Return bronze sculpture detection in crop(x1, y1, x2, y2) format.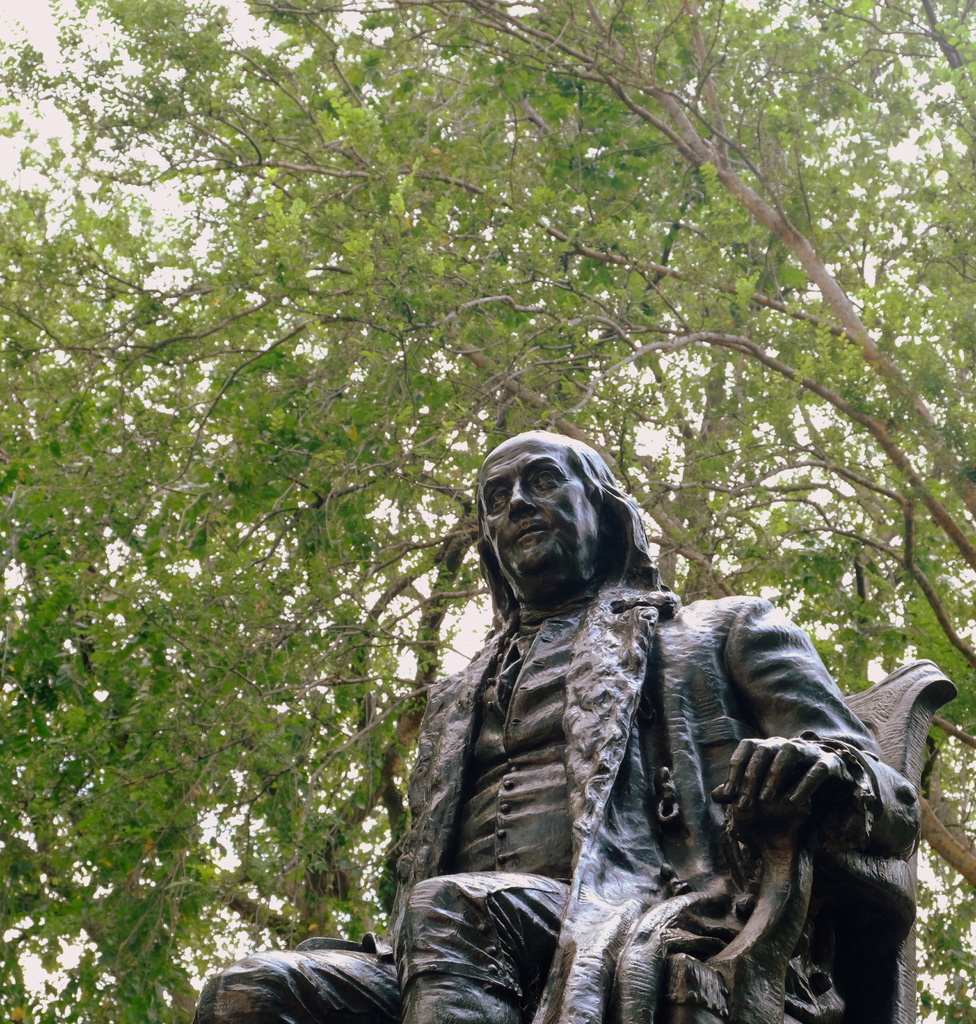
crop(371, 429, 942, 1023).
